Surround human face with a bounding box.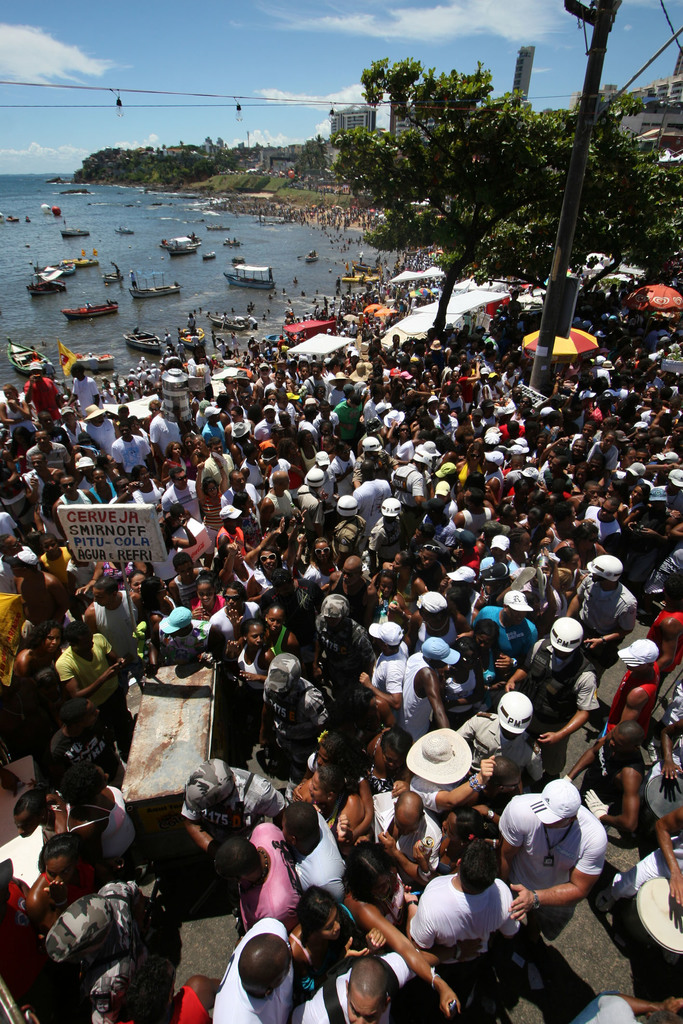
bbox=[441, 813, 457, 844].
